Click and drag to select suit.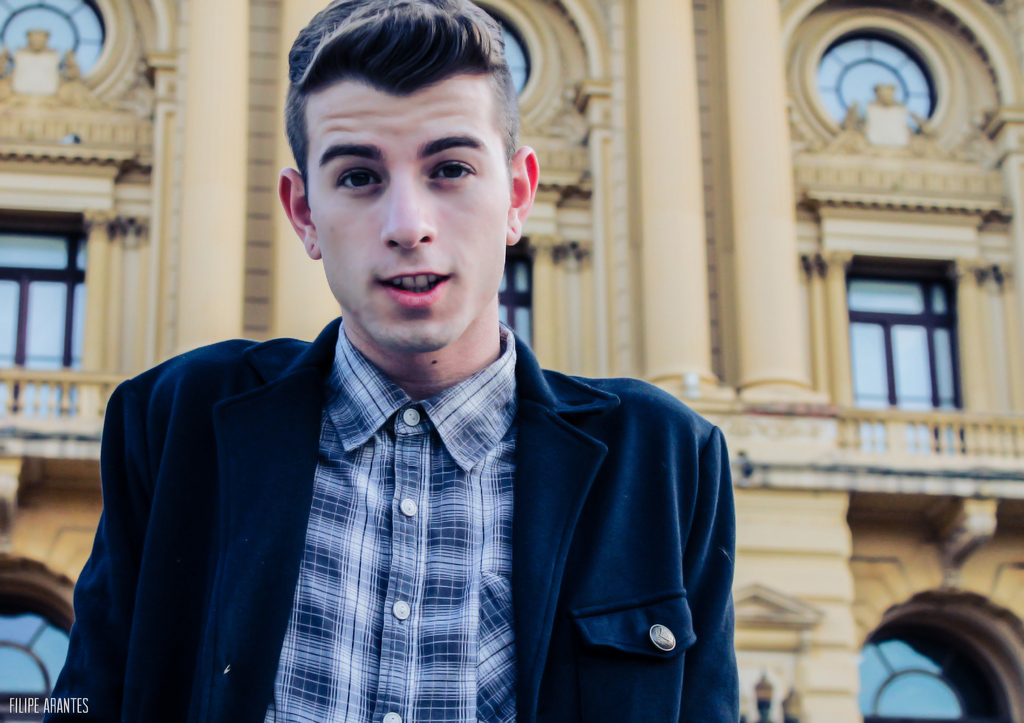
Selection: bbox=(180, 288, 634, 722).
